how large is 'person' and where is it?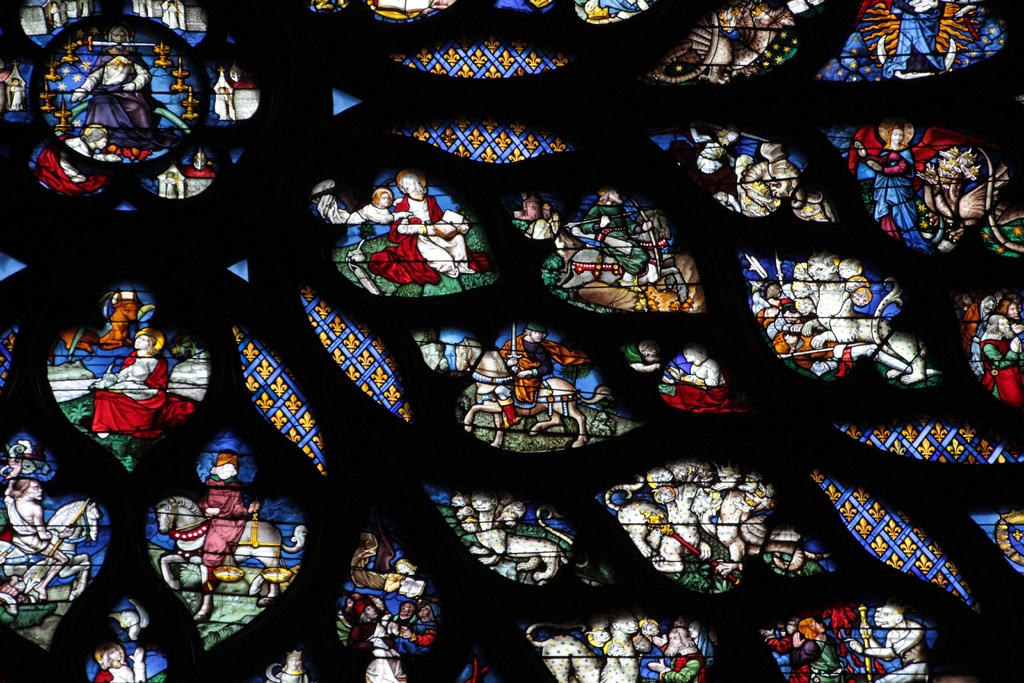
Bounding box: 200, 445, 266, 569.
